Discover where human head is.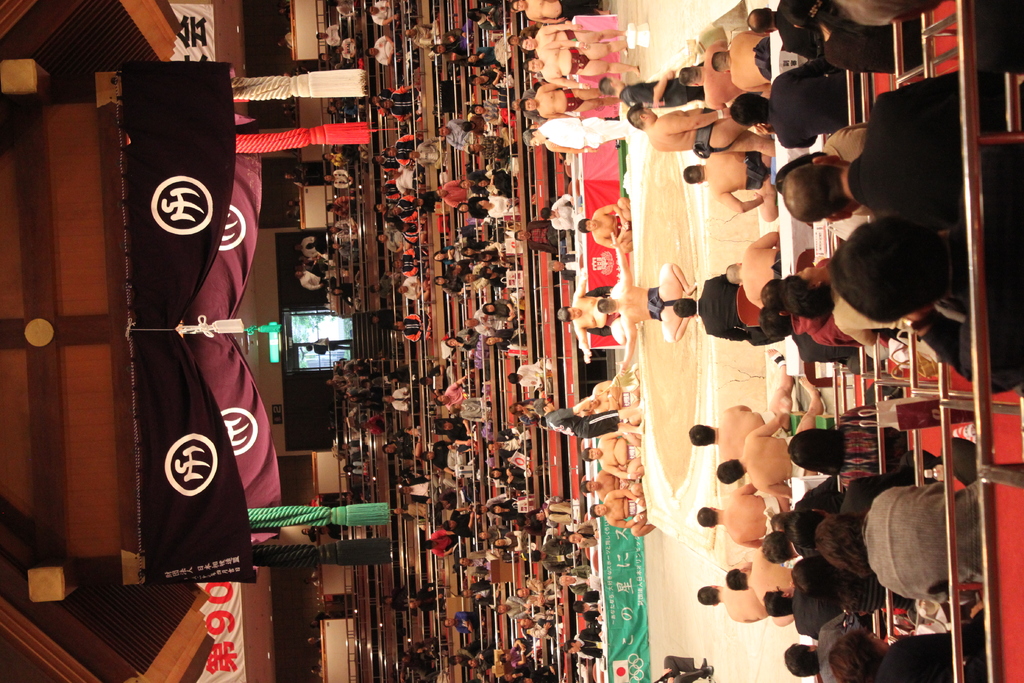
Discovered at [814, 514, 865, 568].
